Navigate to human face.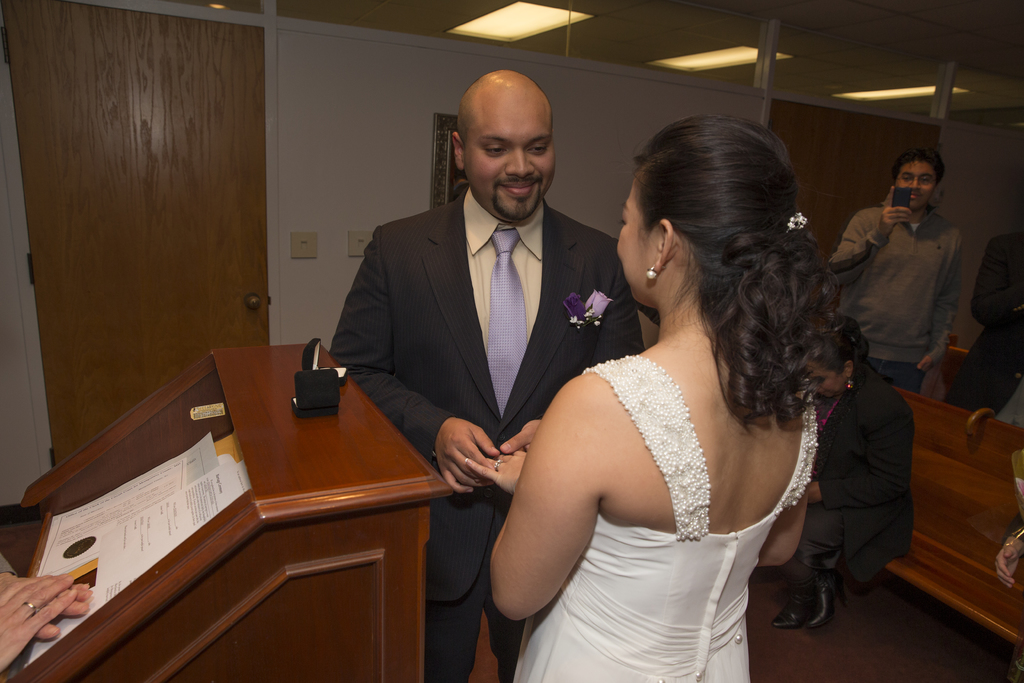
Navigation target: left=463, top=94, right=557, bottom=220.
